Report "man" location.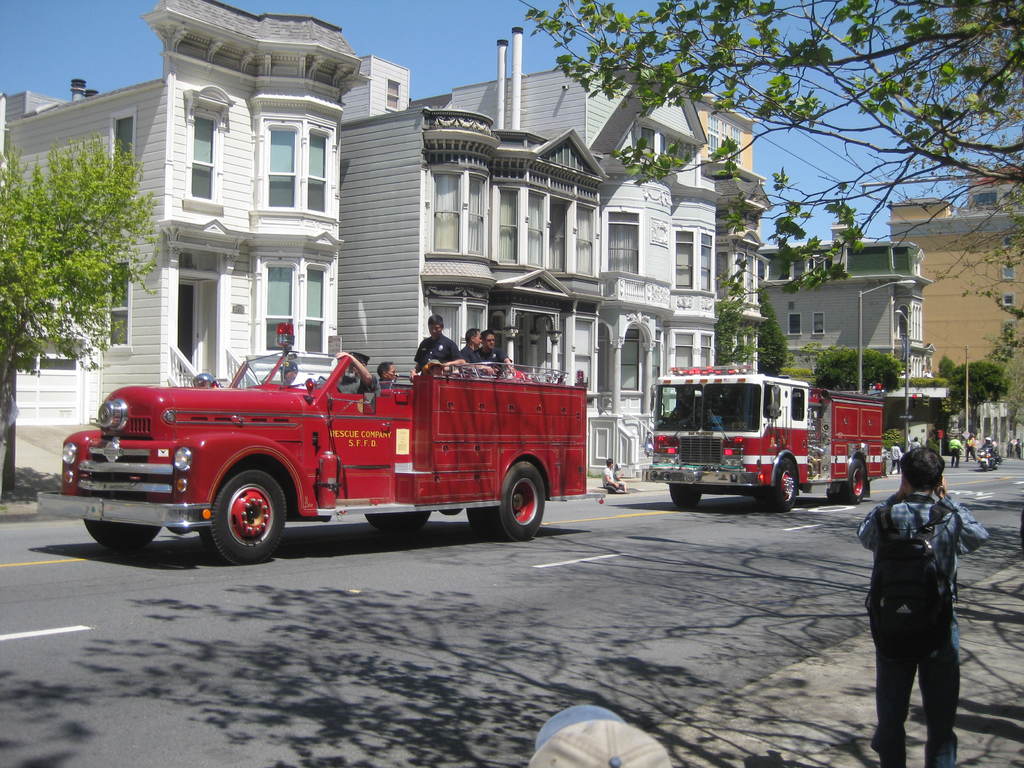
Report: bbox=[948, 437, 955, 472].
